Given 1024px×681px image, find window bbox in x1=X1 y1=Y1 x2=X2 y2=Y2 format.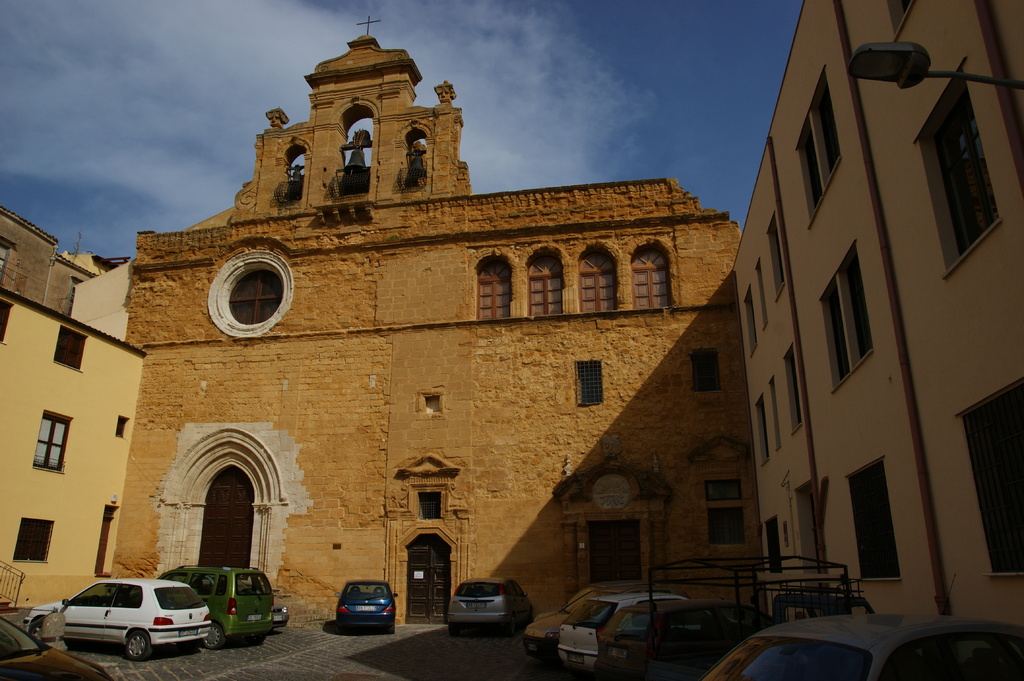
x1=55 y1=324 x2=84 y2=369.
